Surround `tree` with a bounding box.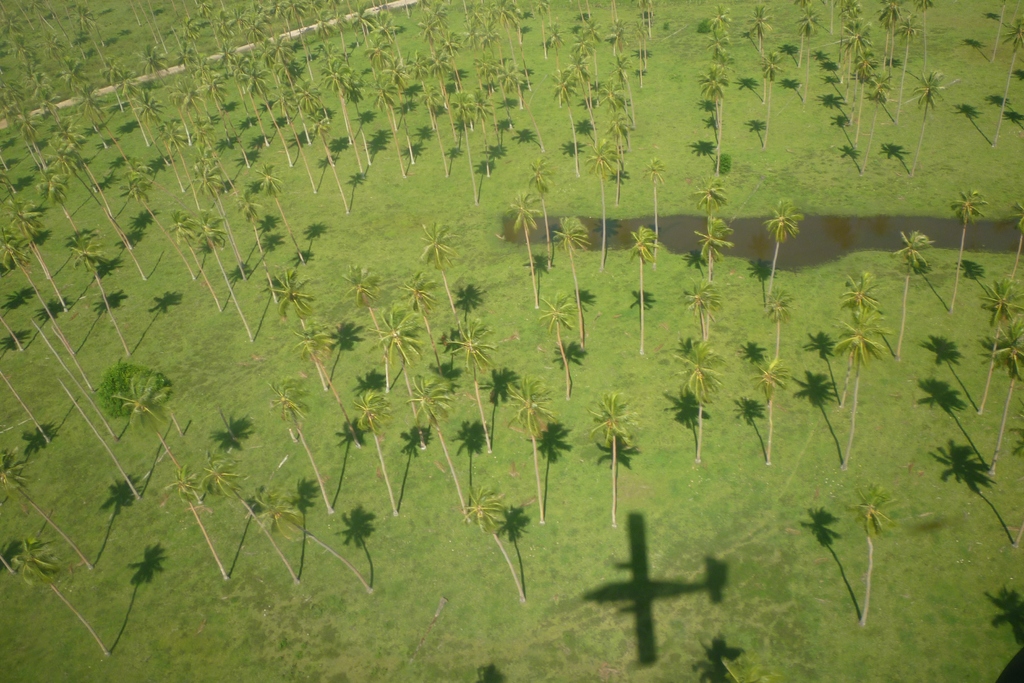
763,290,793,354.
